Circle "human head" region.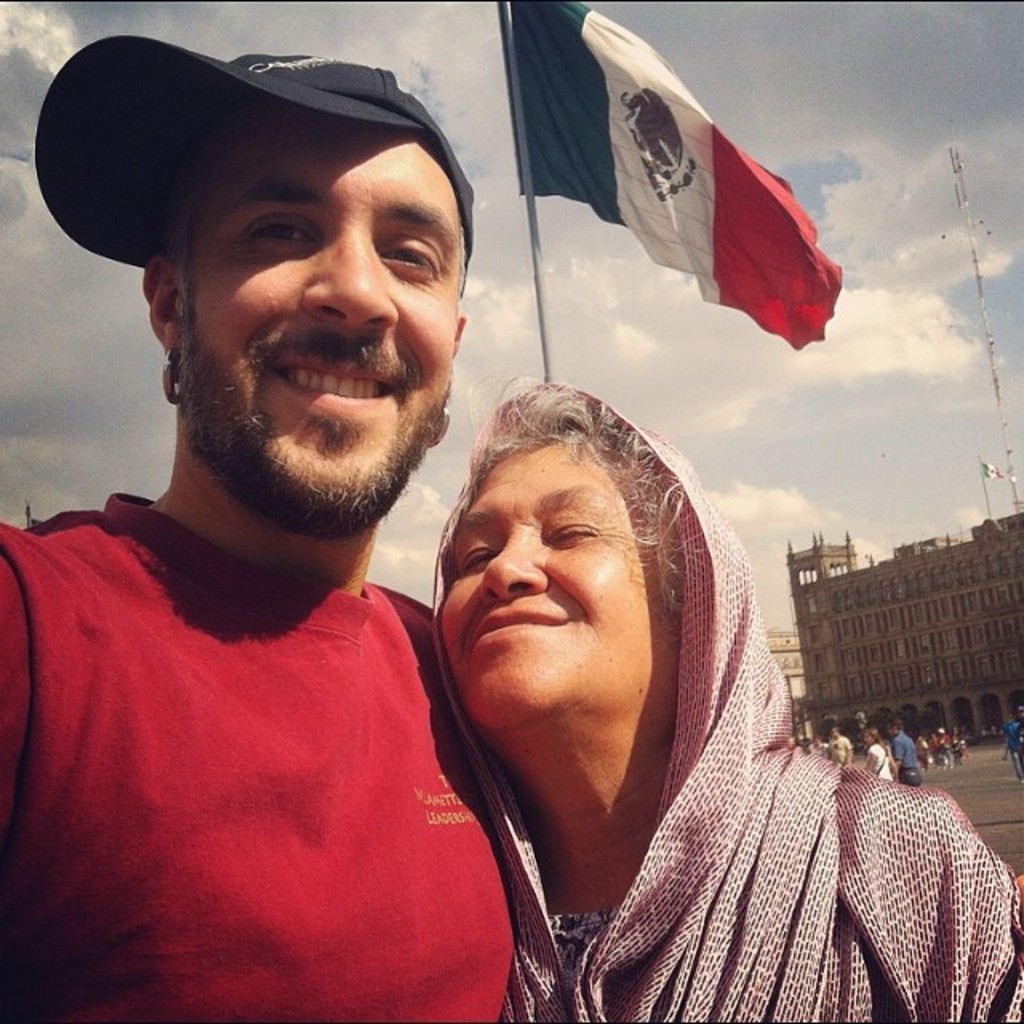
Region: region(888, 717, 902, 736).
